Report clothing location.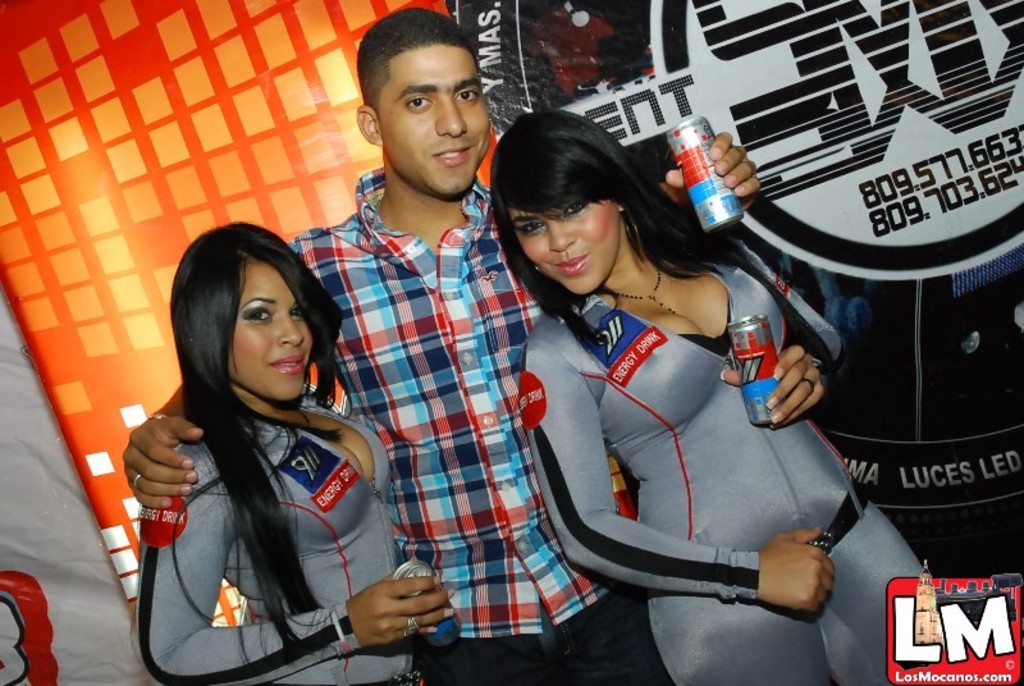
Report: pyautogui.locateOnScreen(518, 255, 986, 685).
